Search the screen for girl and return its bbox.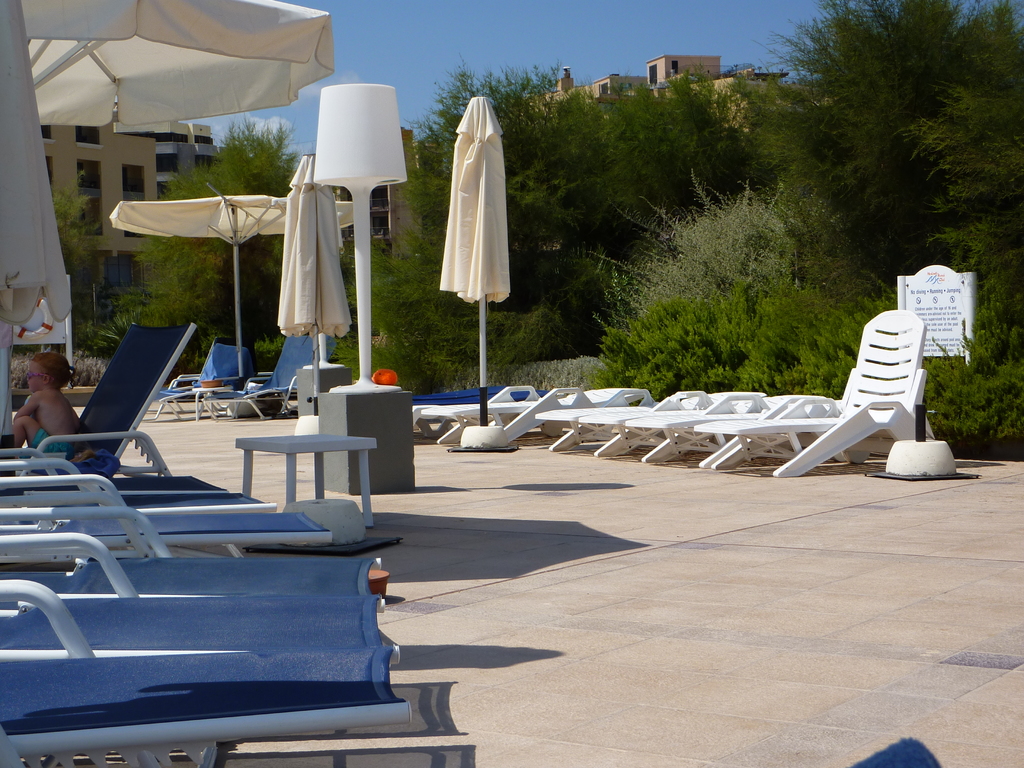
Found: 12:352:80:458.
